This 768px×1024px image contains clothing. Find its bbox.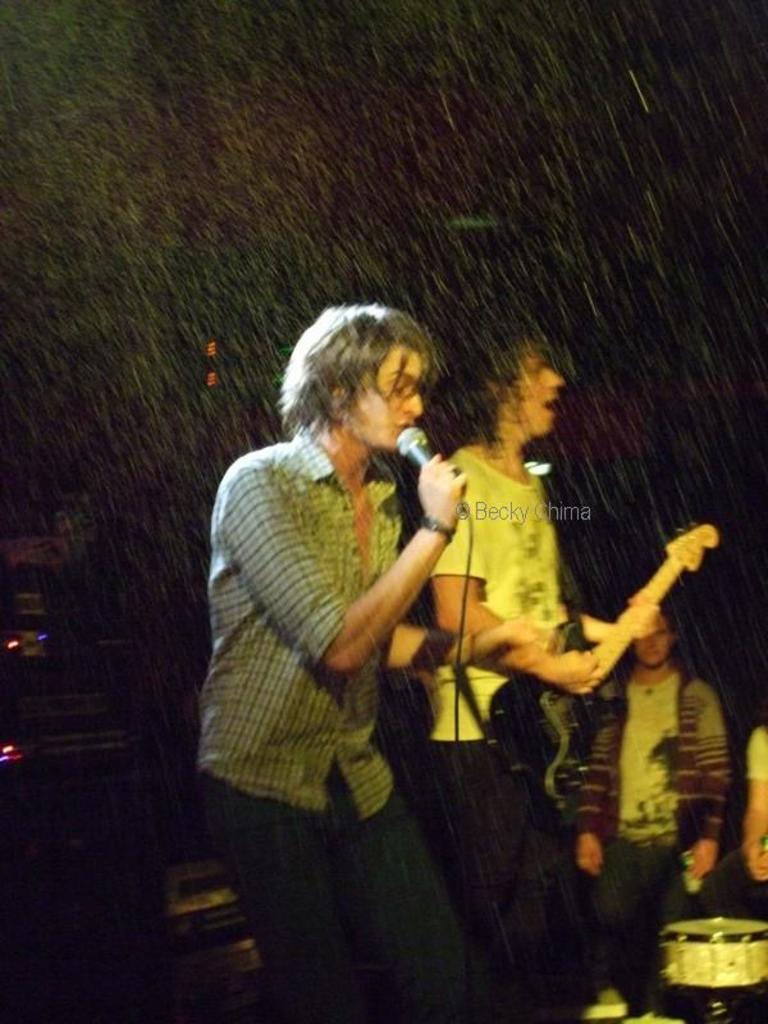
(430, 447, 589, 979).
